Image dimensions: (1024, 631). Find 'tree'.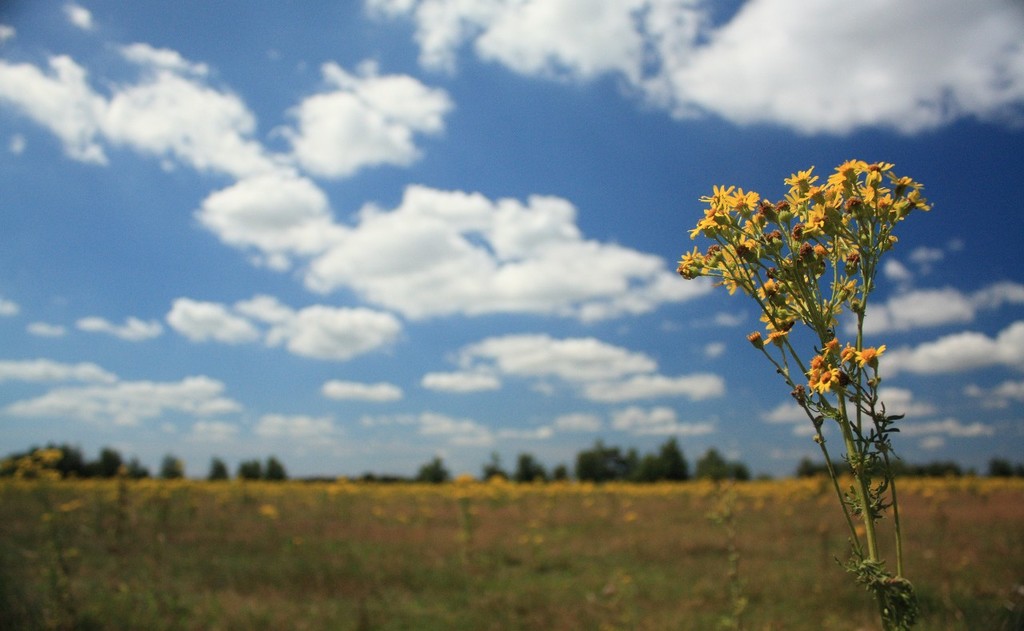
bbox=[161, 454, 193, 485].
